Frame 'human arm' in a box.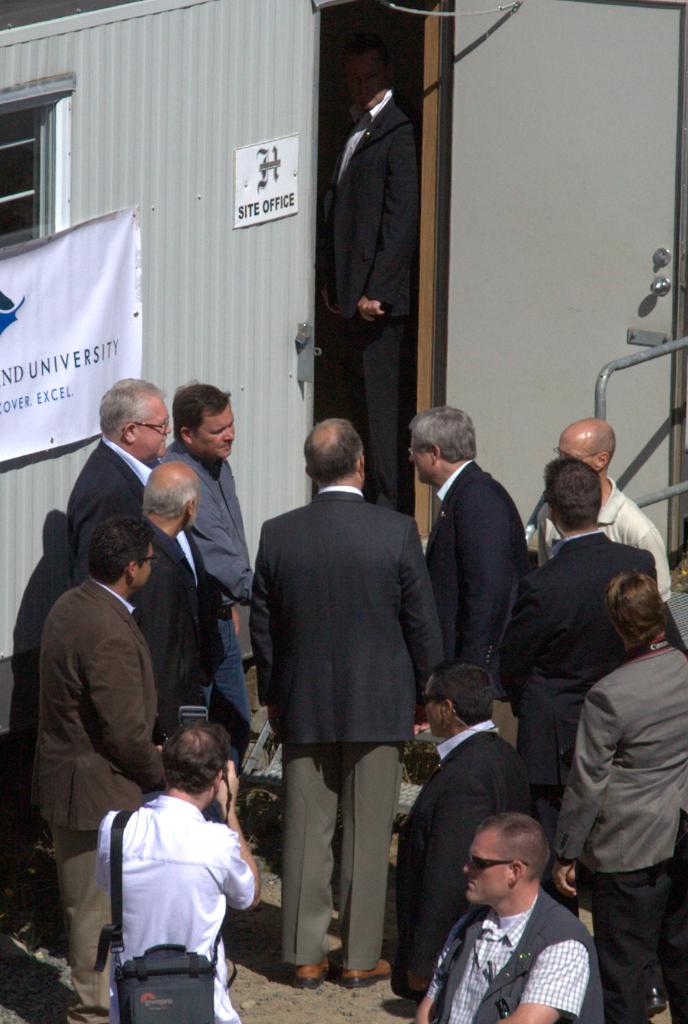
{"left": 242, "top": 520, "right": 275, "bottom": 707}.
